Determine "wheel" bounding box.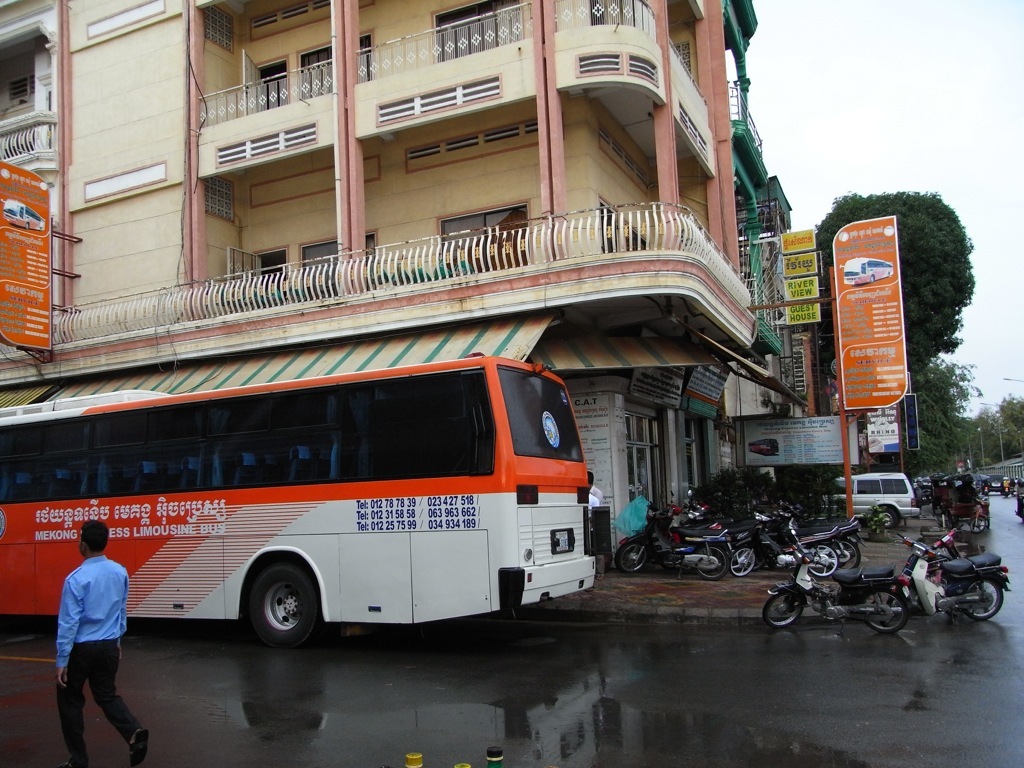
Determined: l=825, t=536, r=859, b=573.
